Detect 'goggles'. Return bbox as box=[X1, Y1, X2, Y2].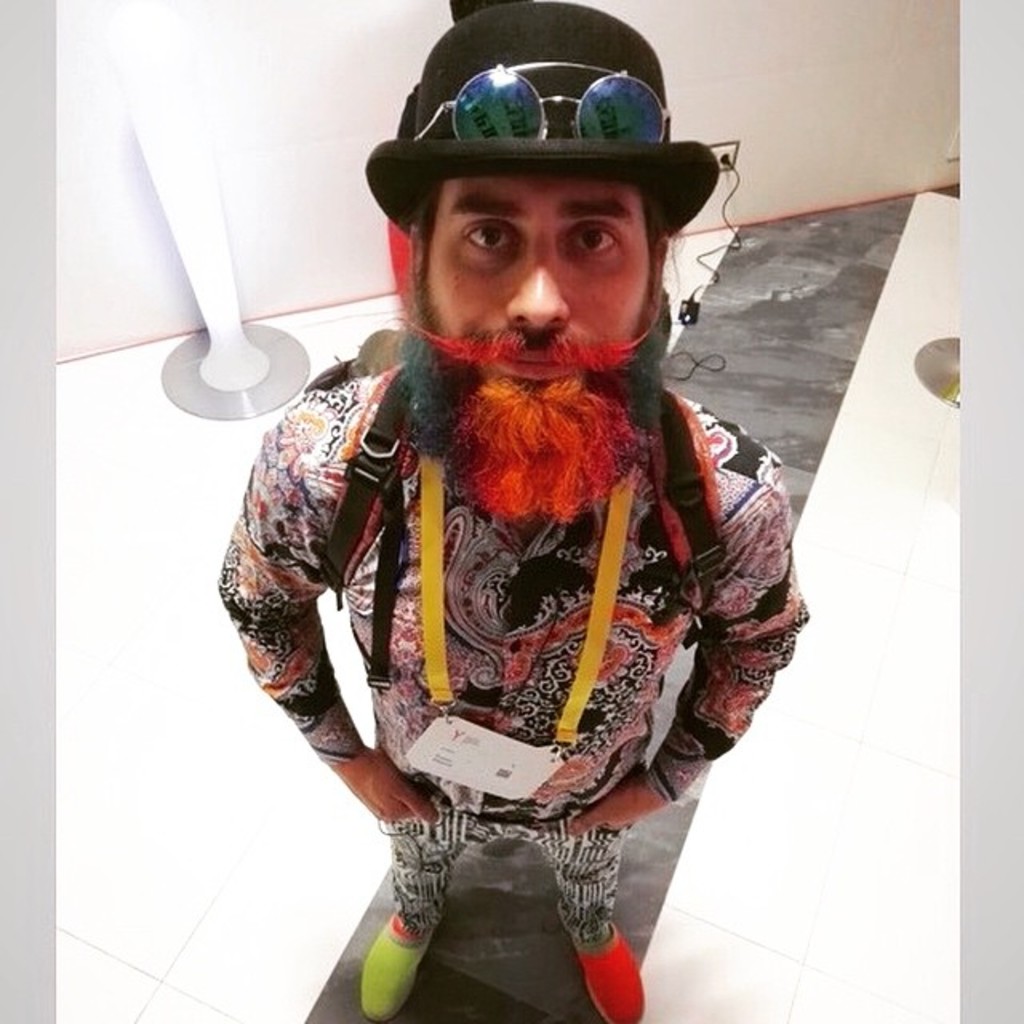
box=[416, 66, 672, 141].
